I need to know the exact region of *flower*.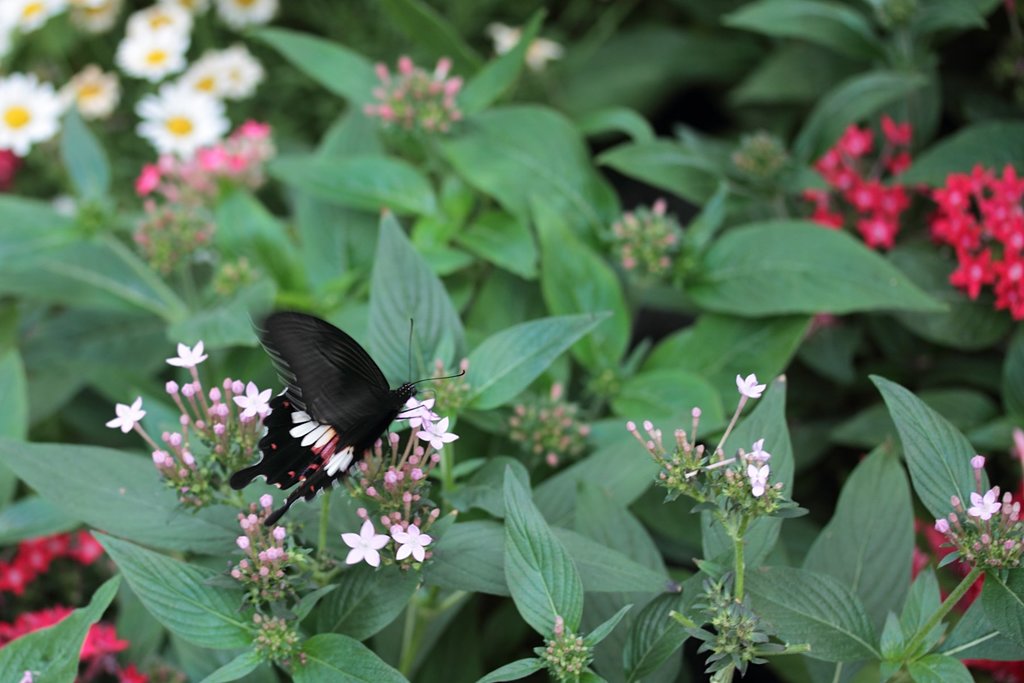
Region: [x1=237, y1=381, x2=273, y2=420].
